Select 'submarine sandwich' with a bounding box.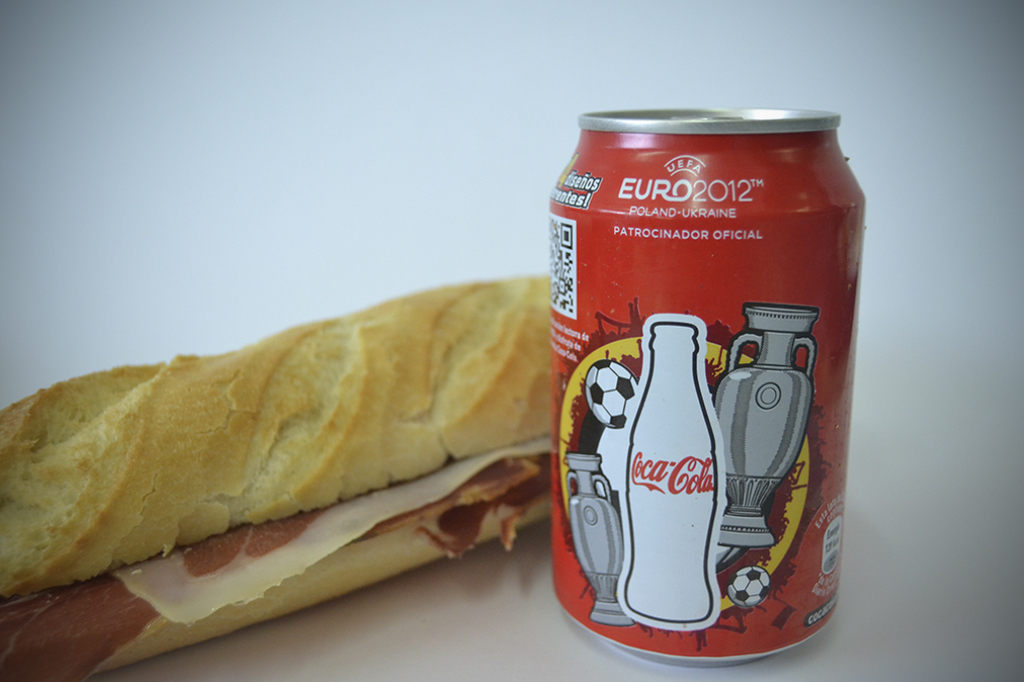
18, 242, 608, 645.
